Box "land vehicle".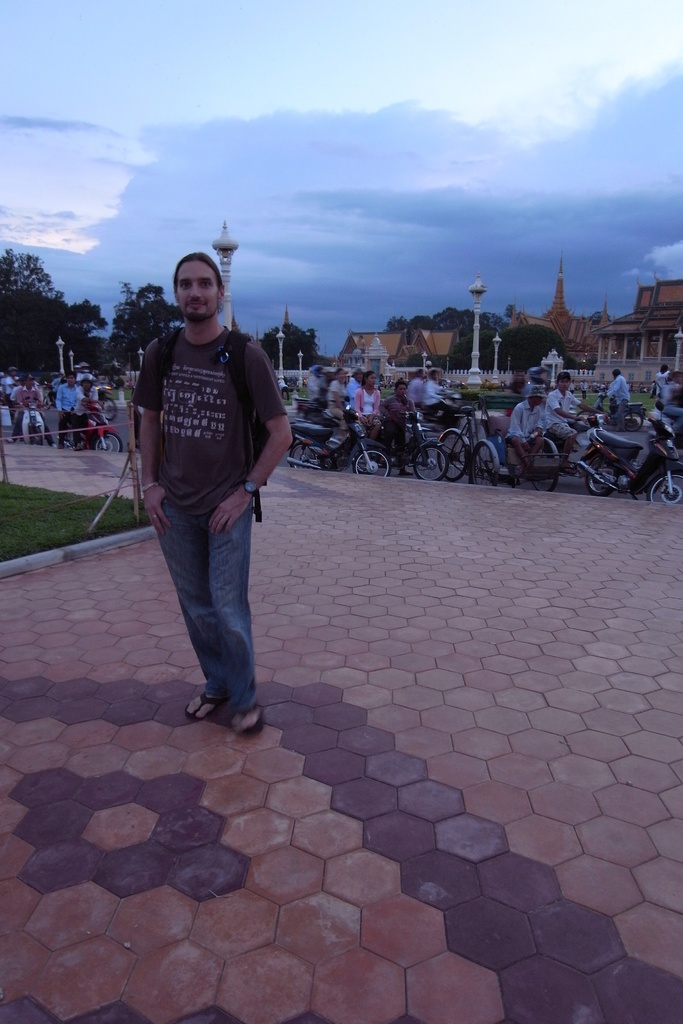
BBox(95, 383, 119, 424).
